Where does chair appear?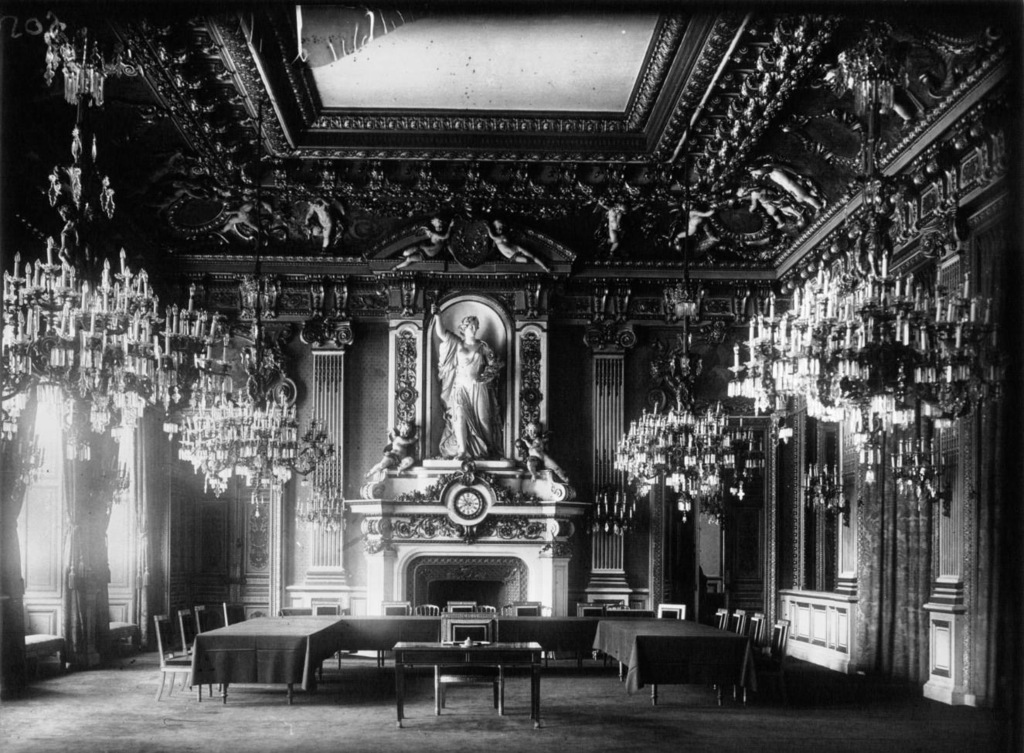
Appears at 176:611:220:694.
